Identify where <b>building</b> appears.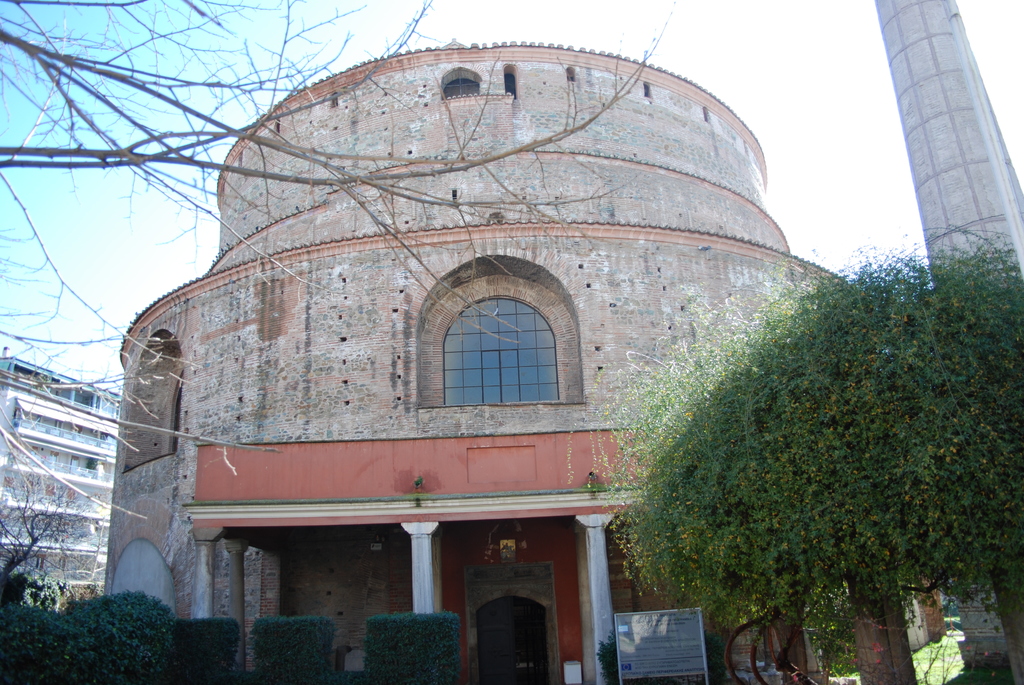
Appears at Rect(872, 0, 1023, 684).
